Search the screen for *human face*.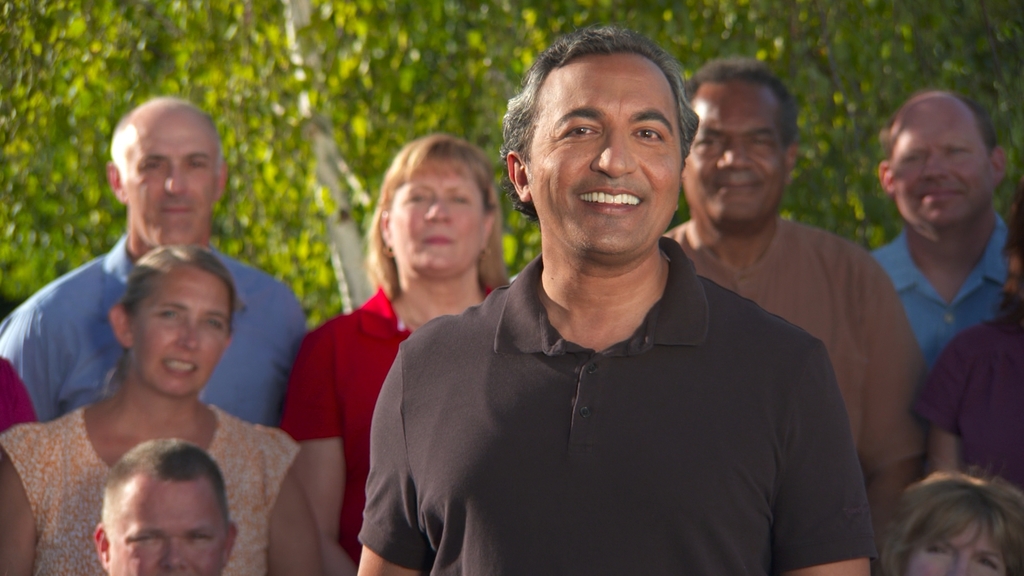
Found at box(112, 482, 231, 575).
